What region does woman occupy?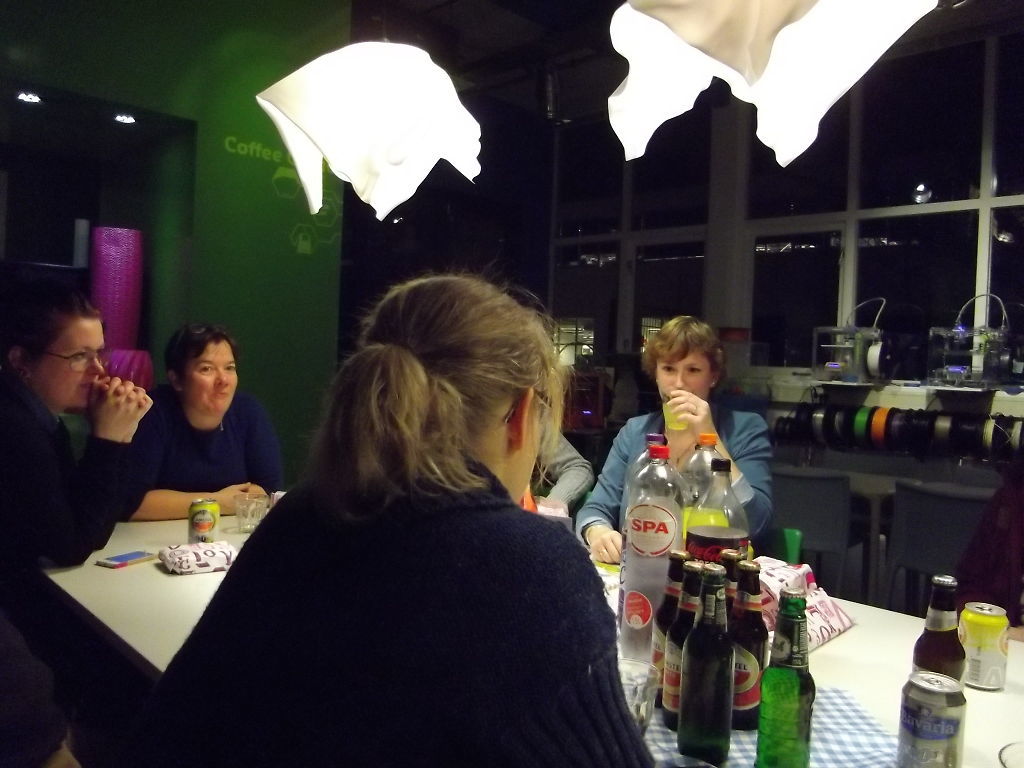
<region>571, 308, 778, 563</region>.
